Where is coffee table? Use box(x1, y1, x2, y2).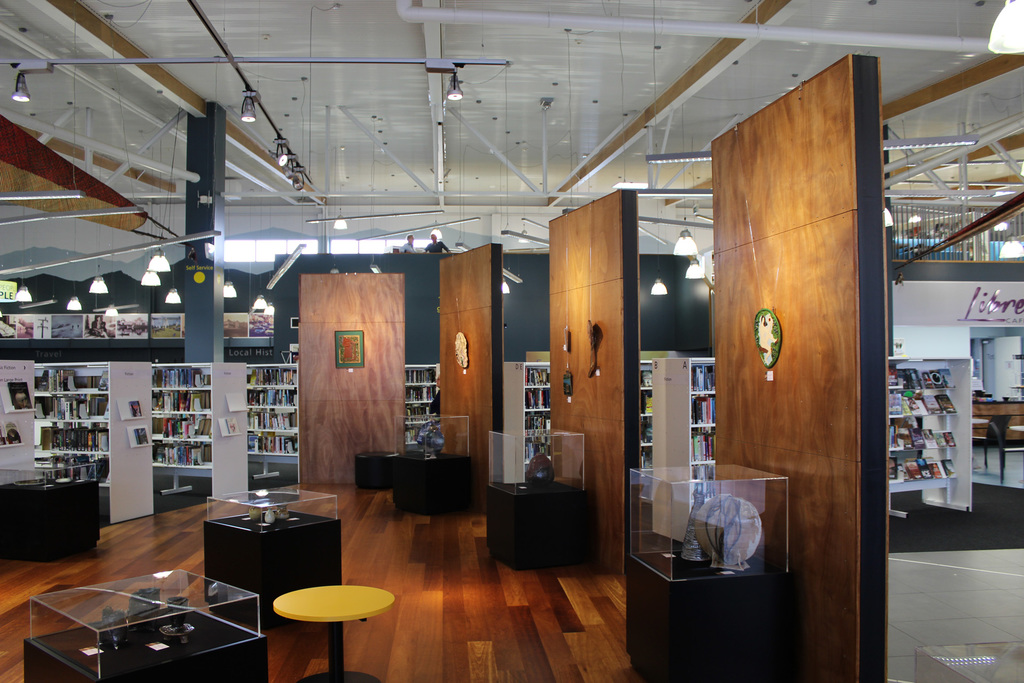
box(43, 534, 252, 673).
